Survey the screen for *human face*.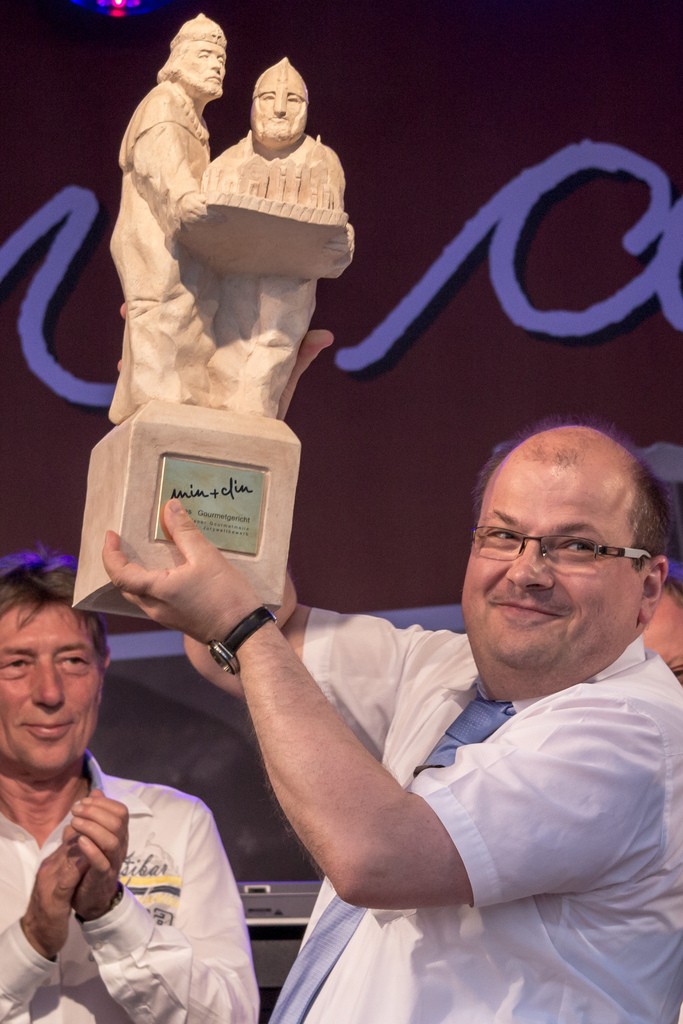
Survey found: [x1=462, y1=466, x2=628, y2=665].
